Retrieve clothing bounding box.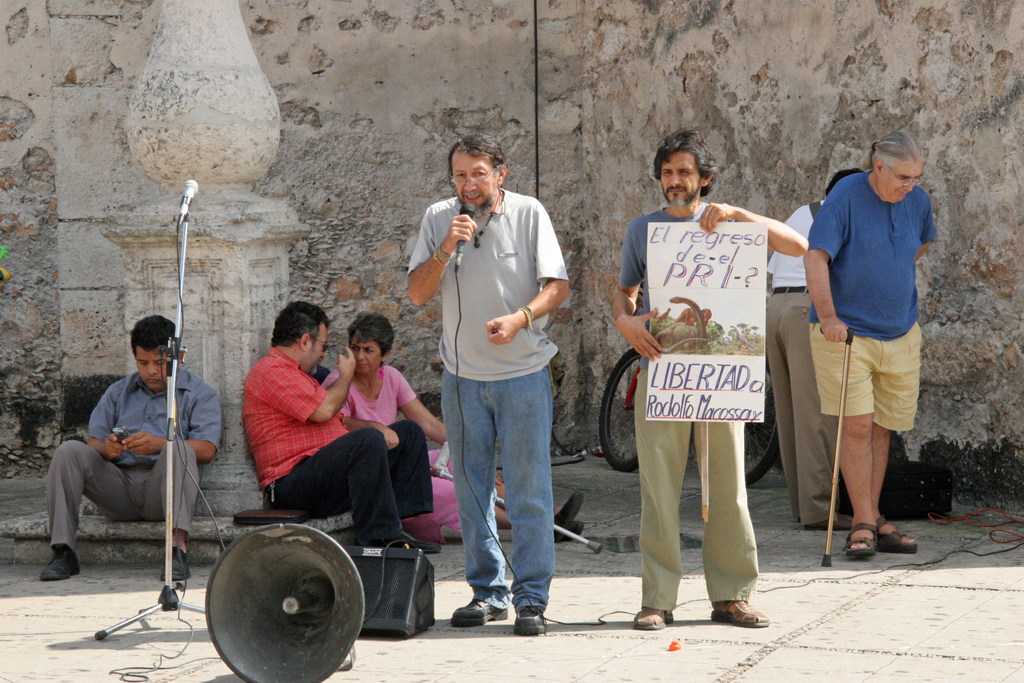
Bounding box: x1=622, y1=179, x2=806, y2=563.
